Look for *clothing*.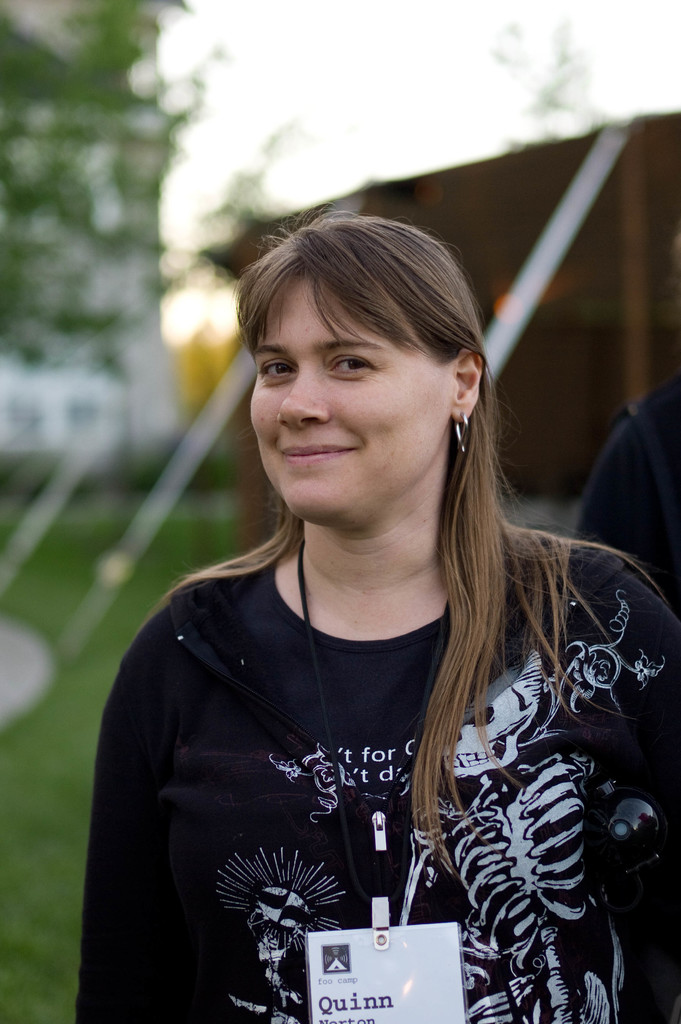
Found: left=97, top=401, right=655, bottom=995.
